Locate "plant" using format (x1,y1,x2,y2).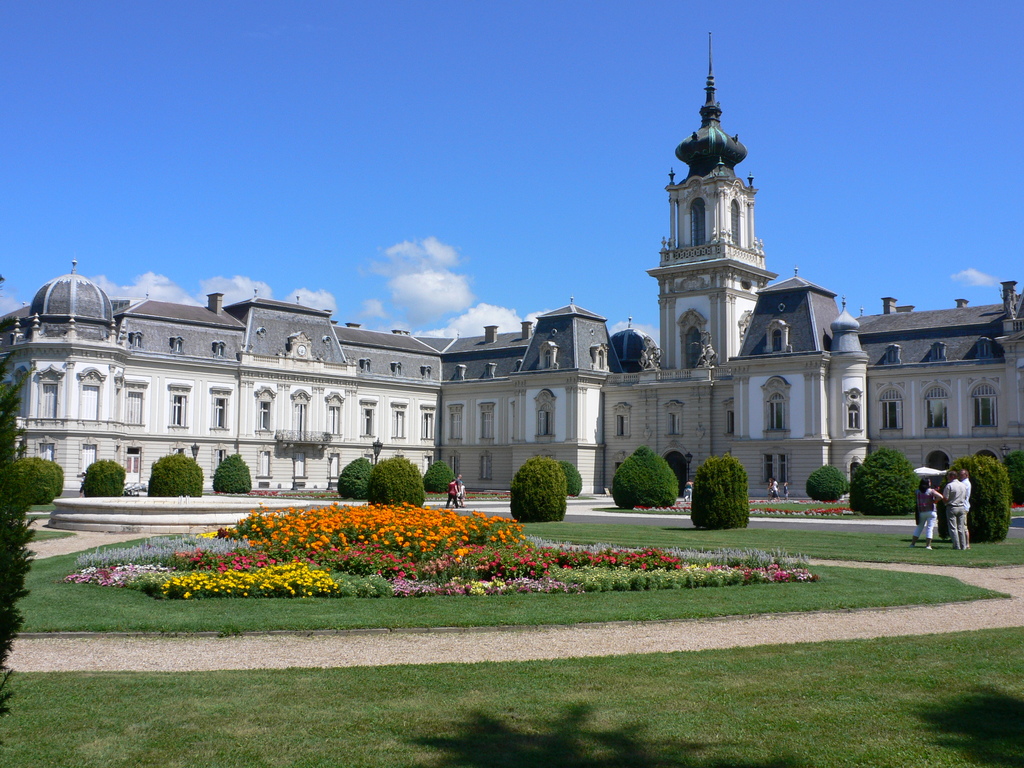
(801,463,852,502).
